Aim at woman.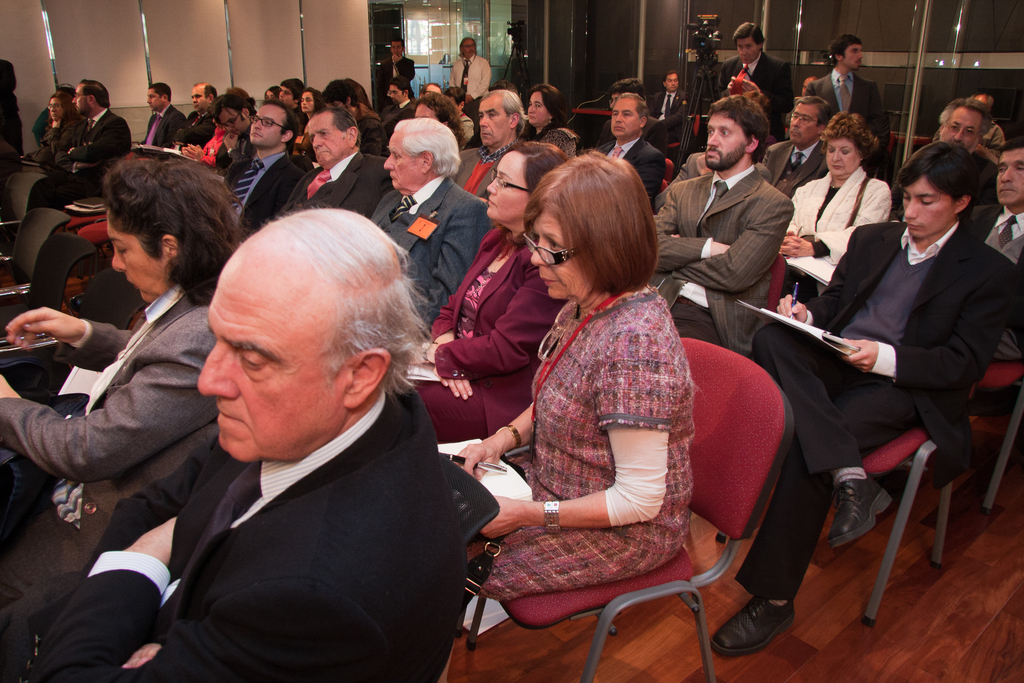
Aimed at bbox=(299, 89, 328, 126).
